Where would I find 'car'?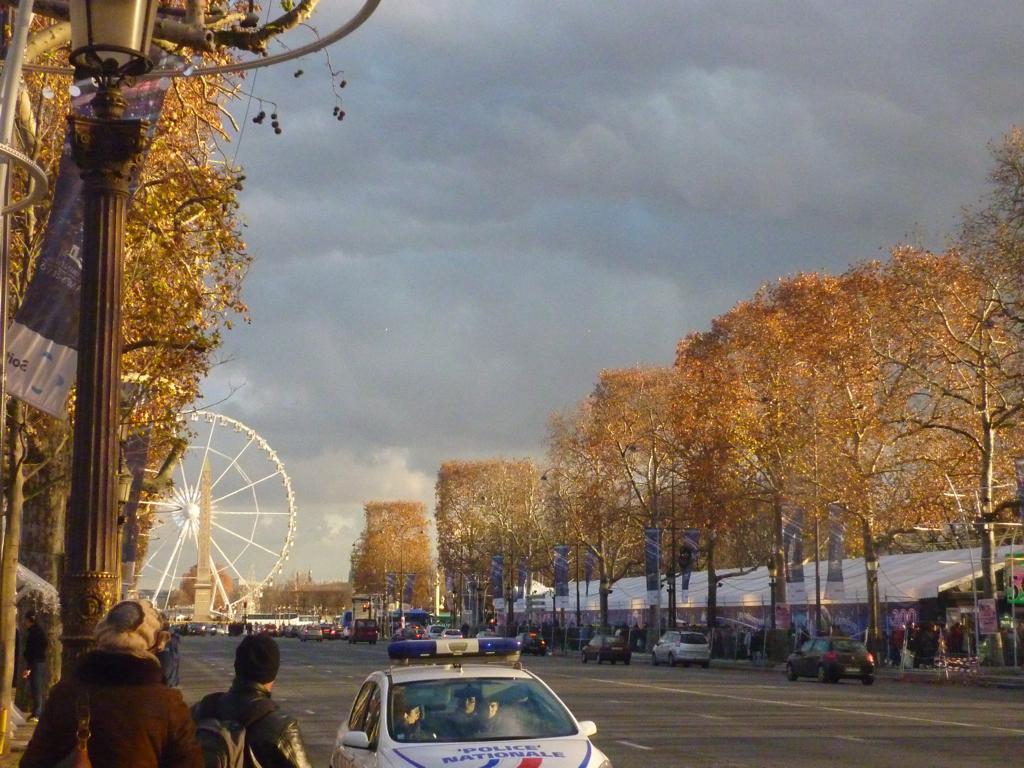
At [346, 659, 590, 767].
